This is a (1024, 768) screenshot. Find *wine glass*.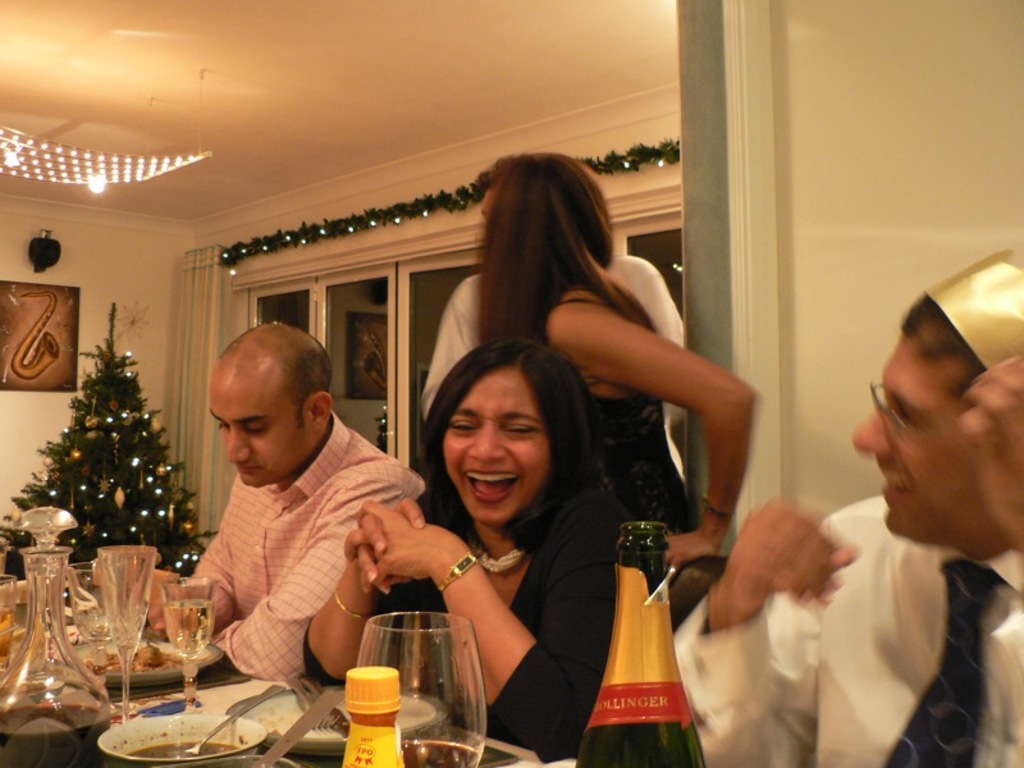
Bounding box: (left=99, top=547, right=157, bottom=718).
